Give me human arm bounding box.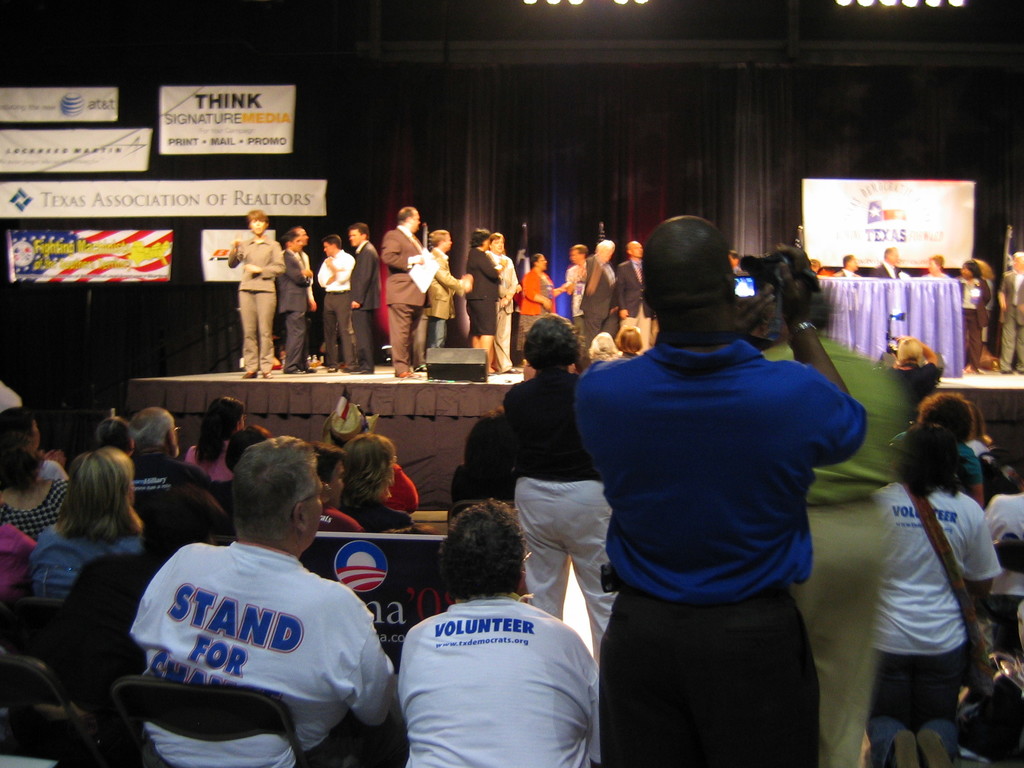
<box>962,281,986,307</box>.
